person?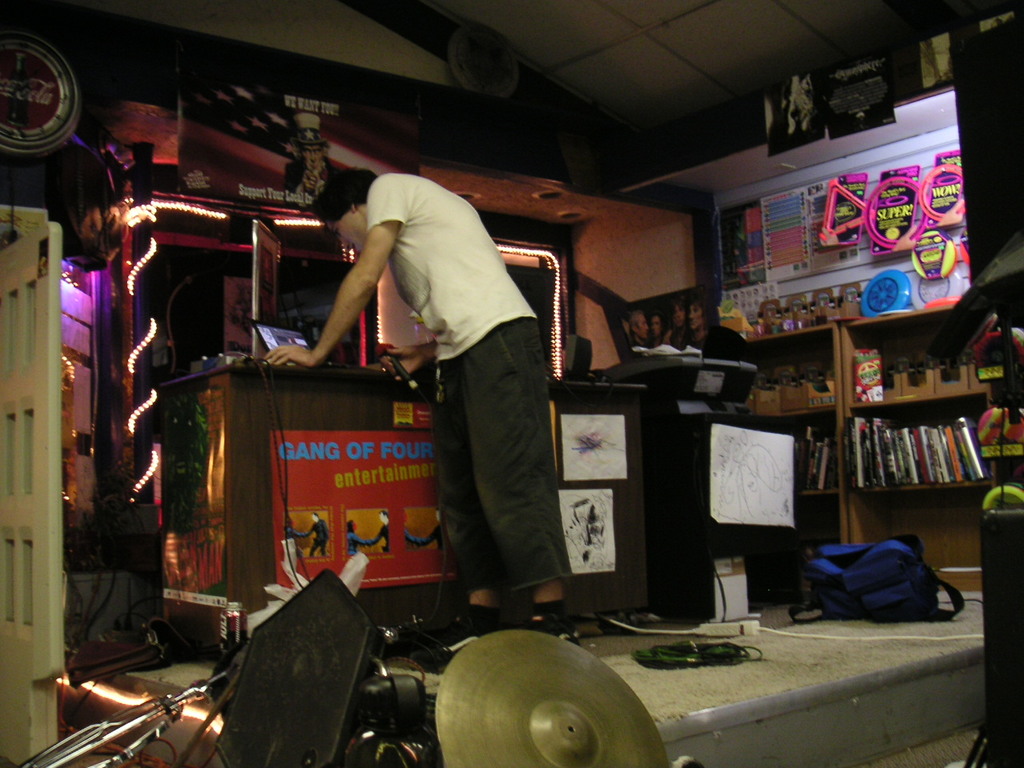
<box>262,166,576,630</box>
